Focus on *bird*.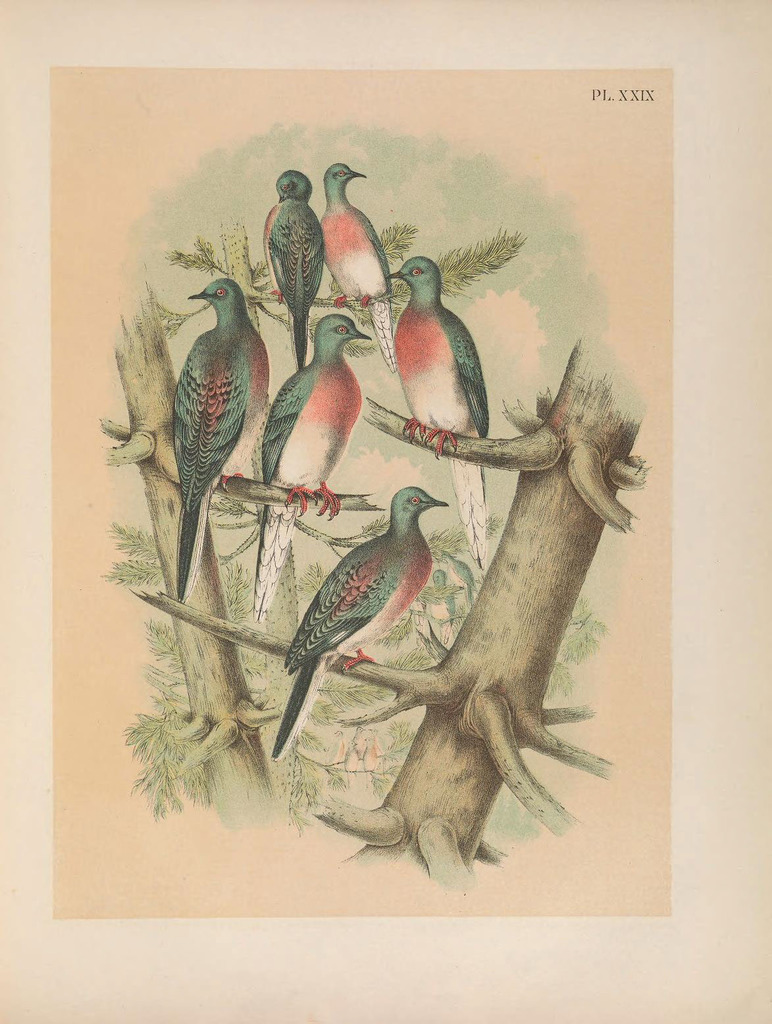
Focused at (x1=261, y1=168, x2=329, y2=364).
